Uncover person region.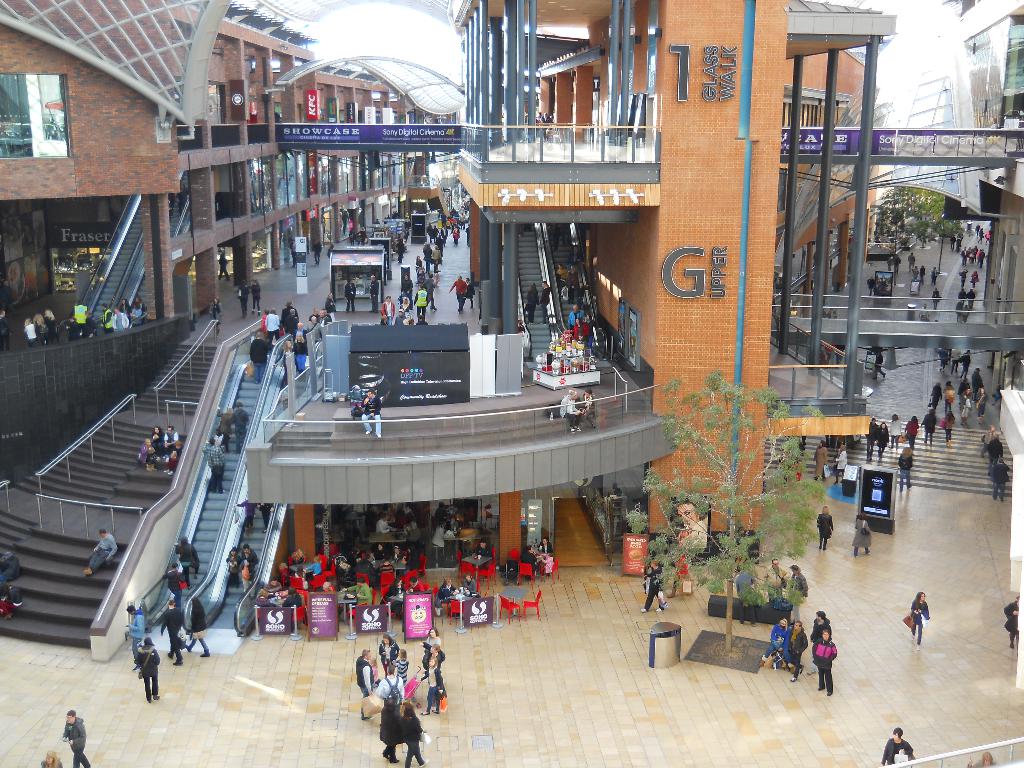
Uncovered: bbox(378, 510, 399, 534).
